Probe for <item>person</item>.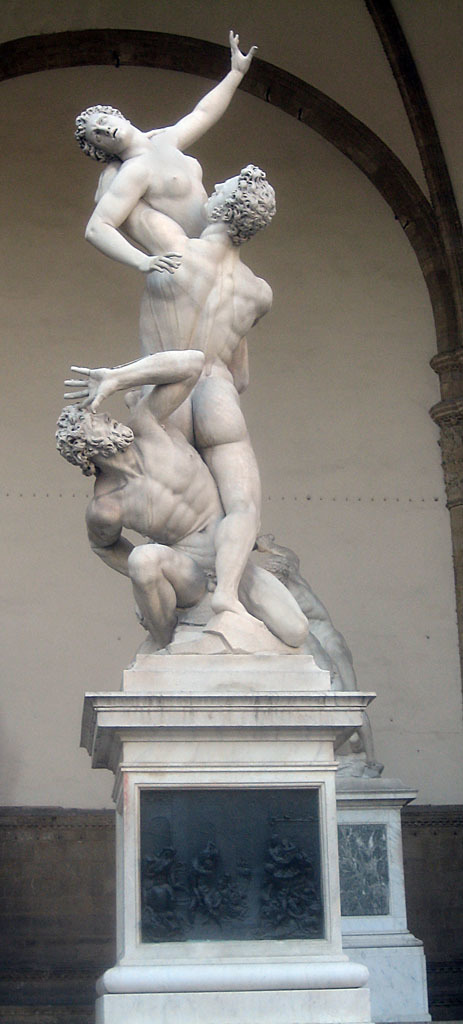
Probe result: <bbox>75, 28, 257, 395</bbox>.
